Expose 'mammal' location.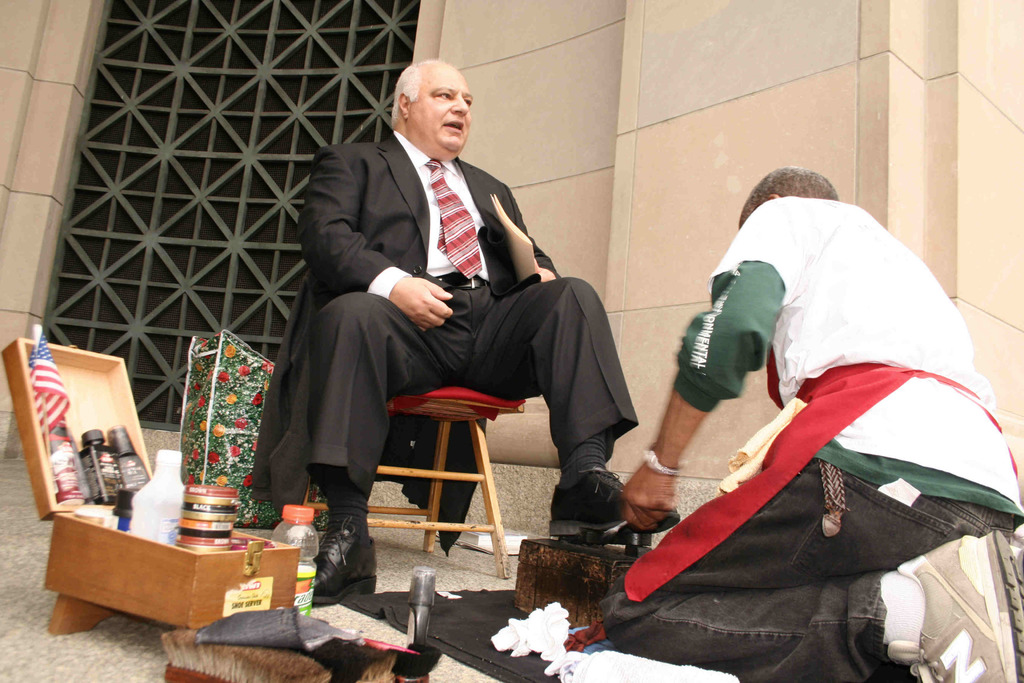
Exposed at x1=294, y1=54, x2=678, y2=609.
